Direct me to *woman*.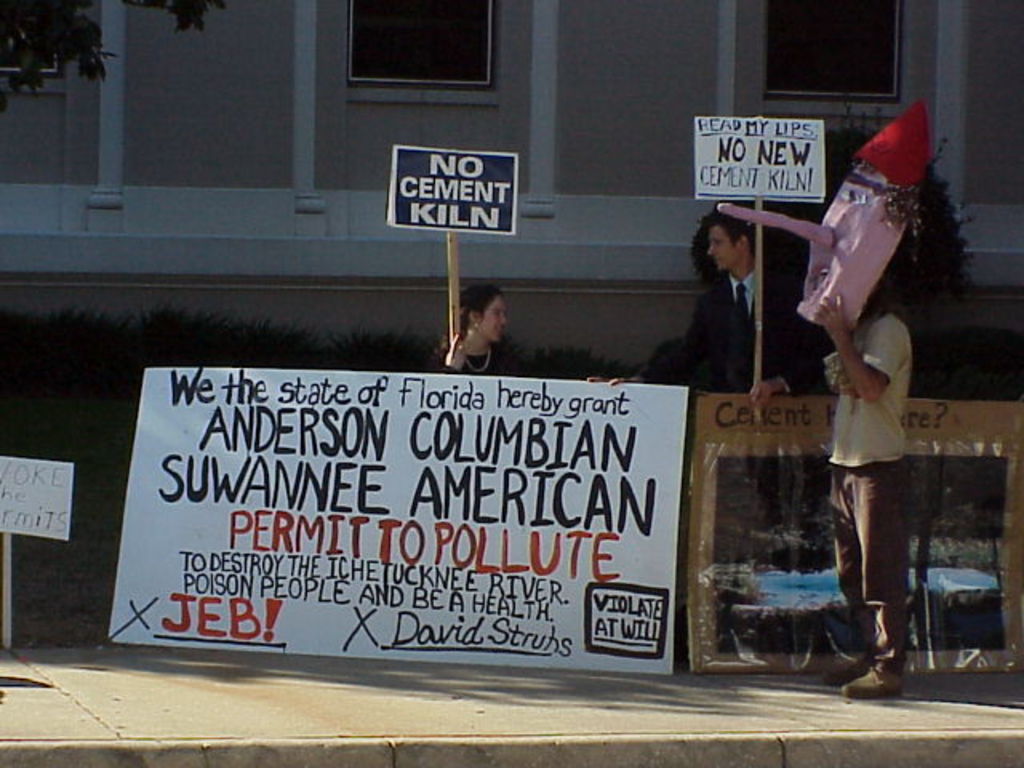
Direction: (left=427, top=282, right=520, bottom=374).
